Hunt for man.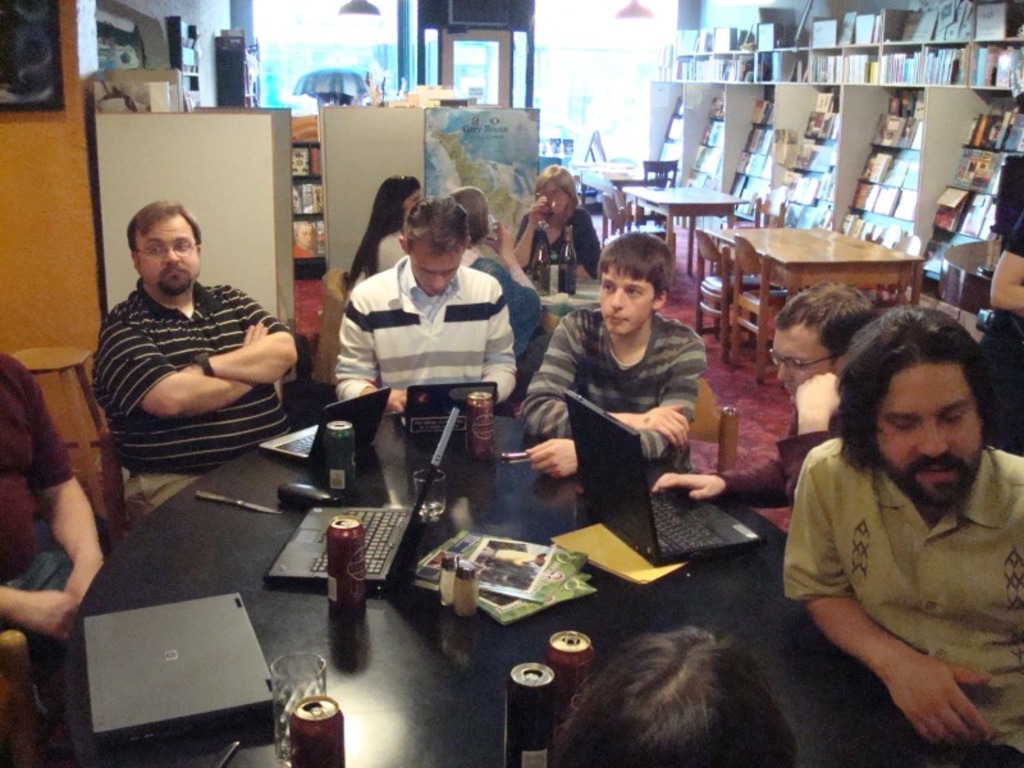
Hunted down at 649, 282, 874, 506.
